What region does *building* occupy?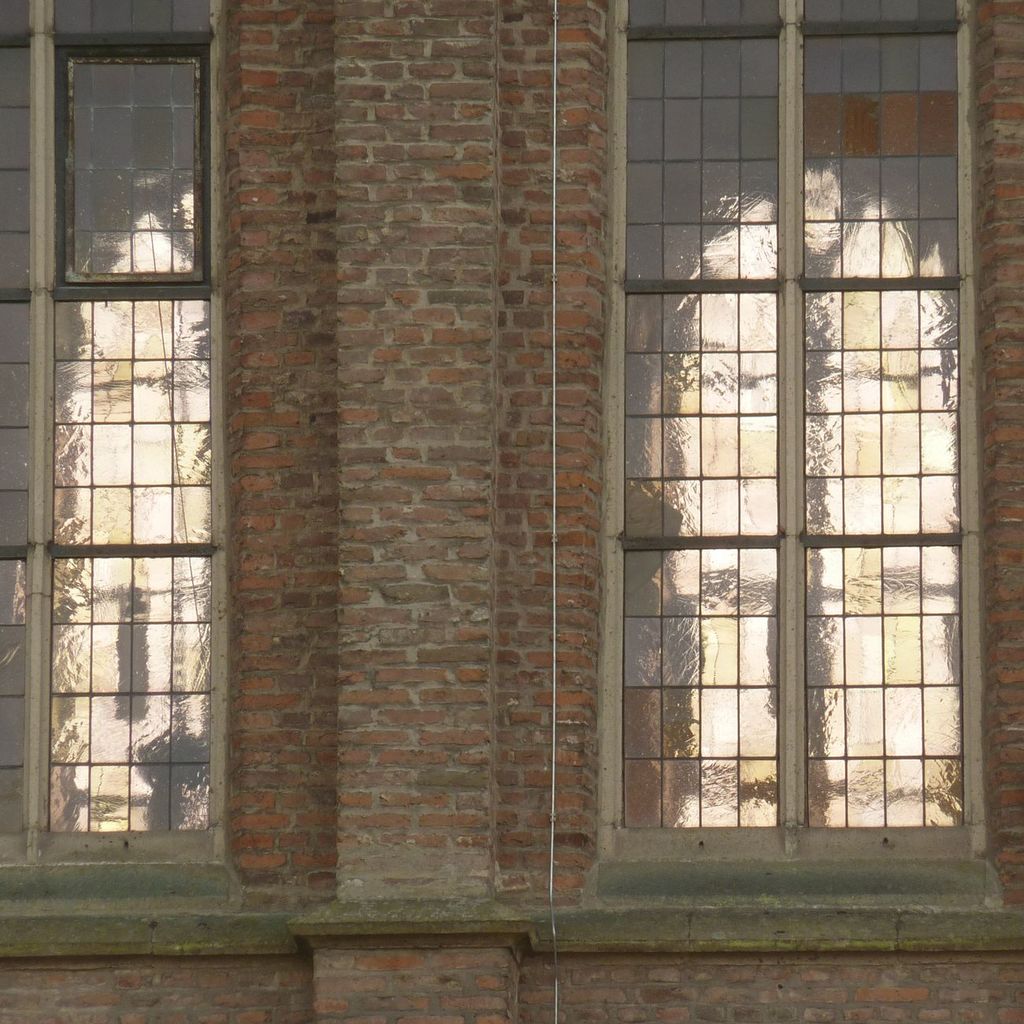
bbox=(0, 0, 1023, 1022).
